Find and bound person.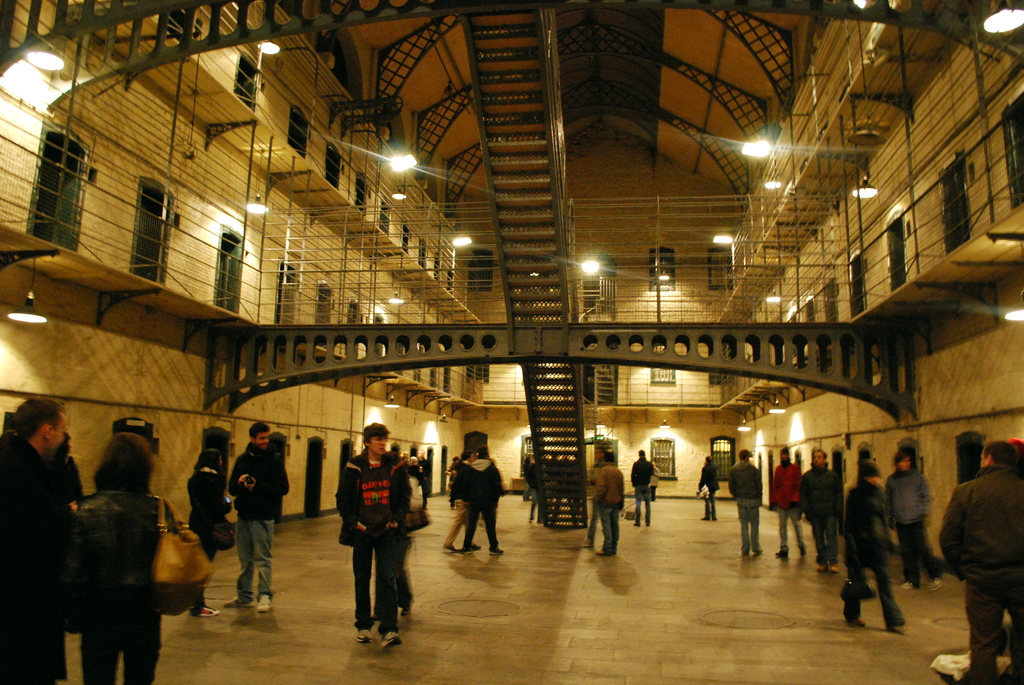
Bound: <bbox>0, 397, 89, 684</bbox>.
